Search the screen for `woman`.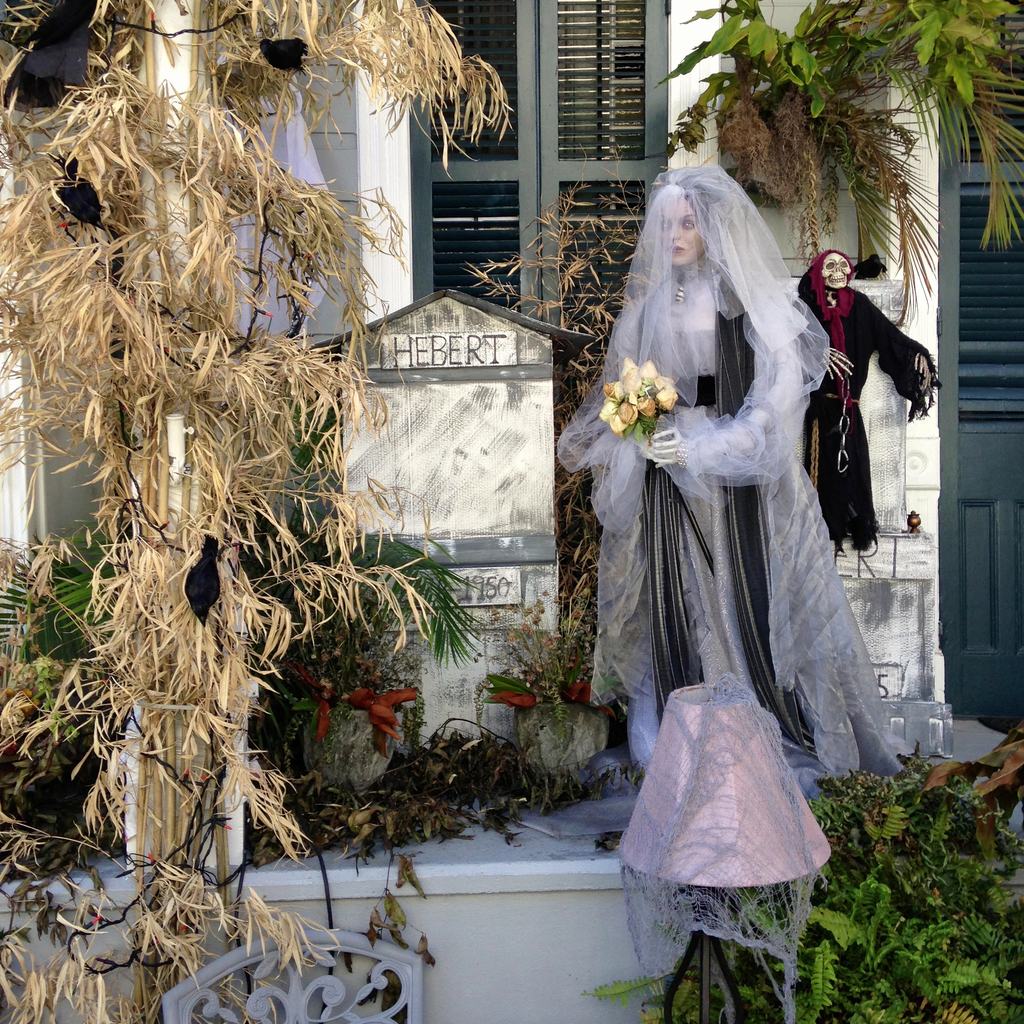
Found at box=[600, 115, 896, 945].
